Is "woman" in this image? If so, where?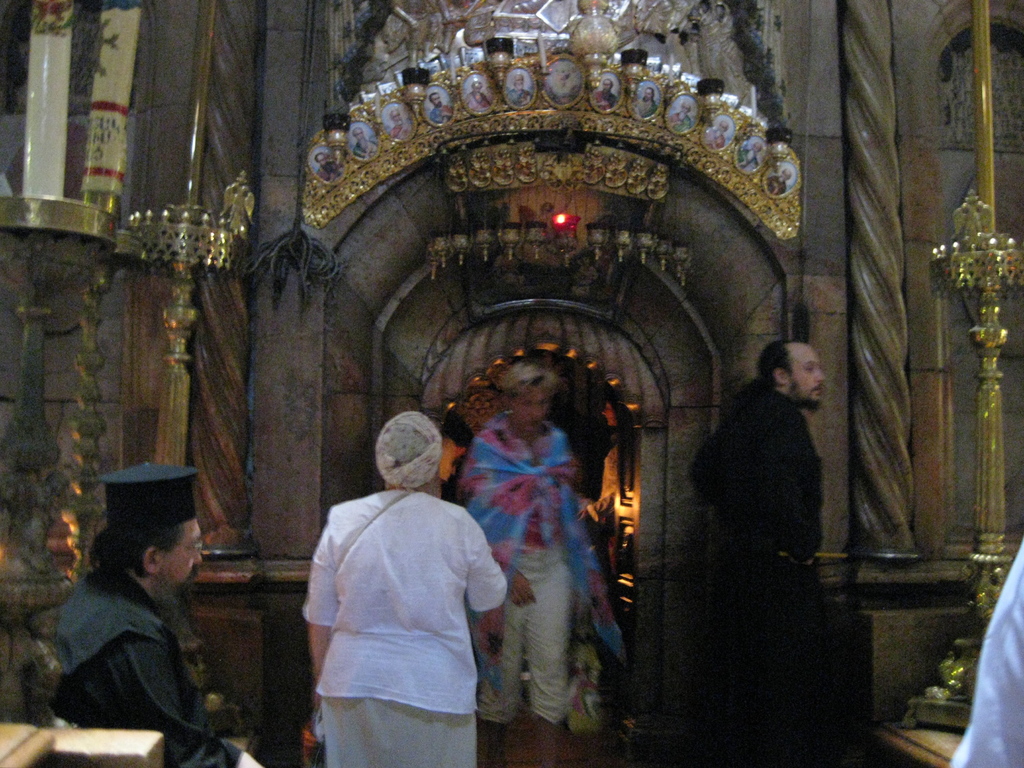
Yes, at [302, 409, 519, 766].
